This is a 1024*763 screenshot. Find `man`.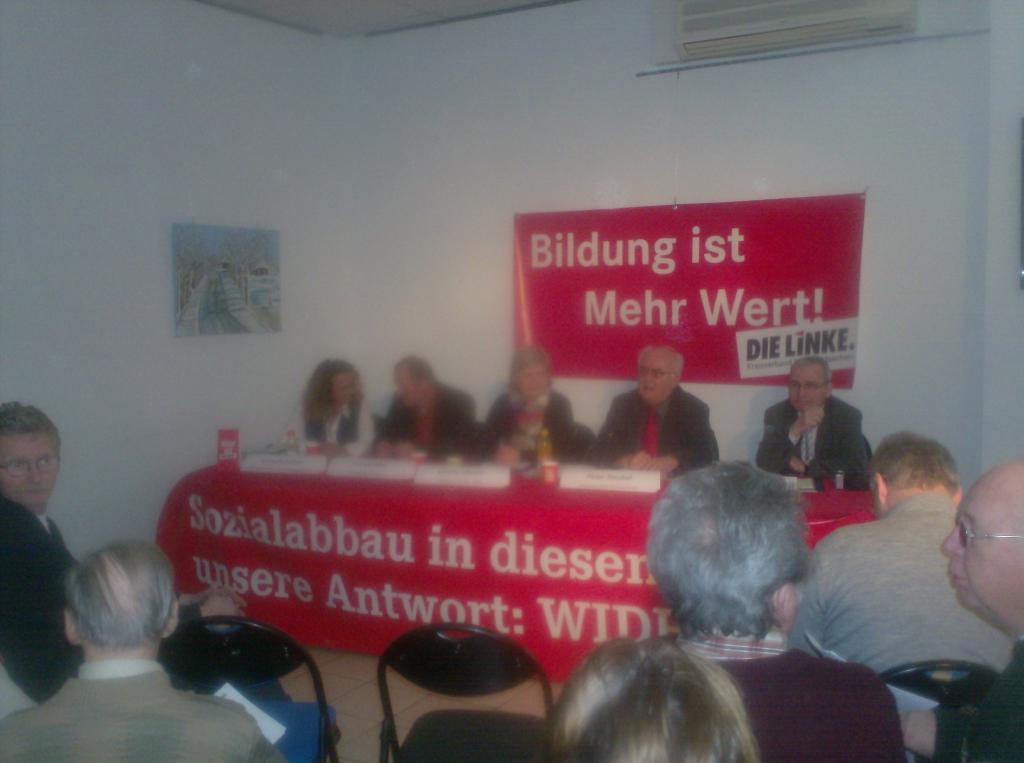
Bounding box: 644/458/901/762.
